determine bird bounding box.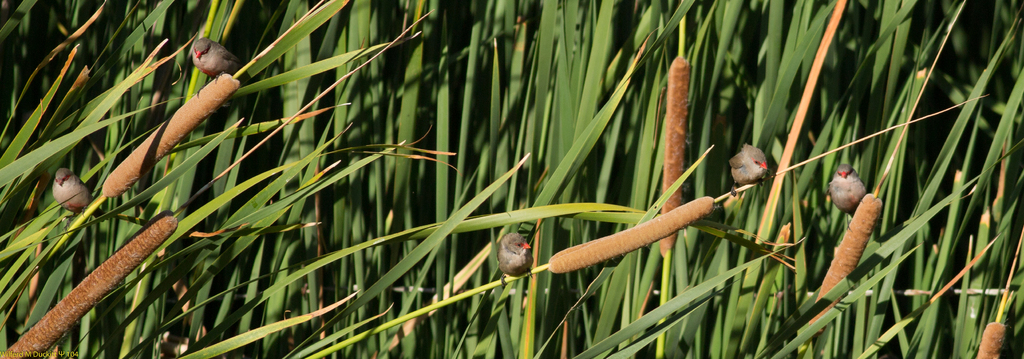
Determined: select_region(497, 231, 534, 288).
